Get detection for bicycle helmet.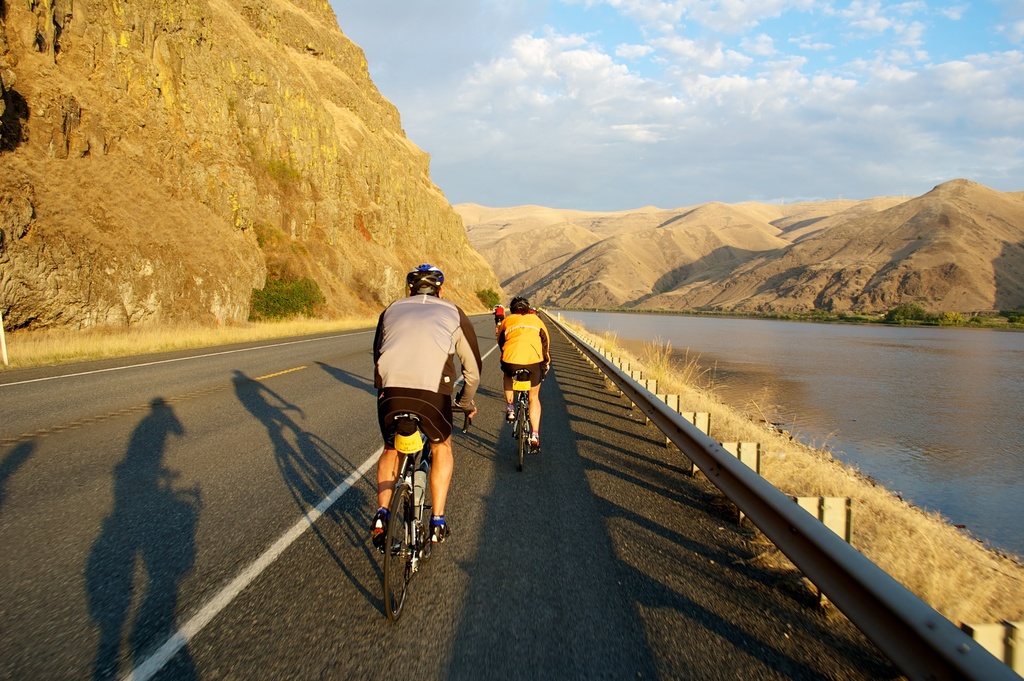
Detection: select_region(406, 260, 441, 288).
